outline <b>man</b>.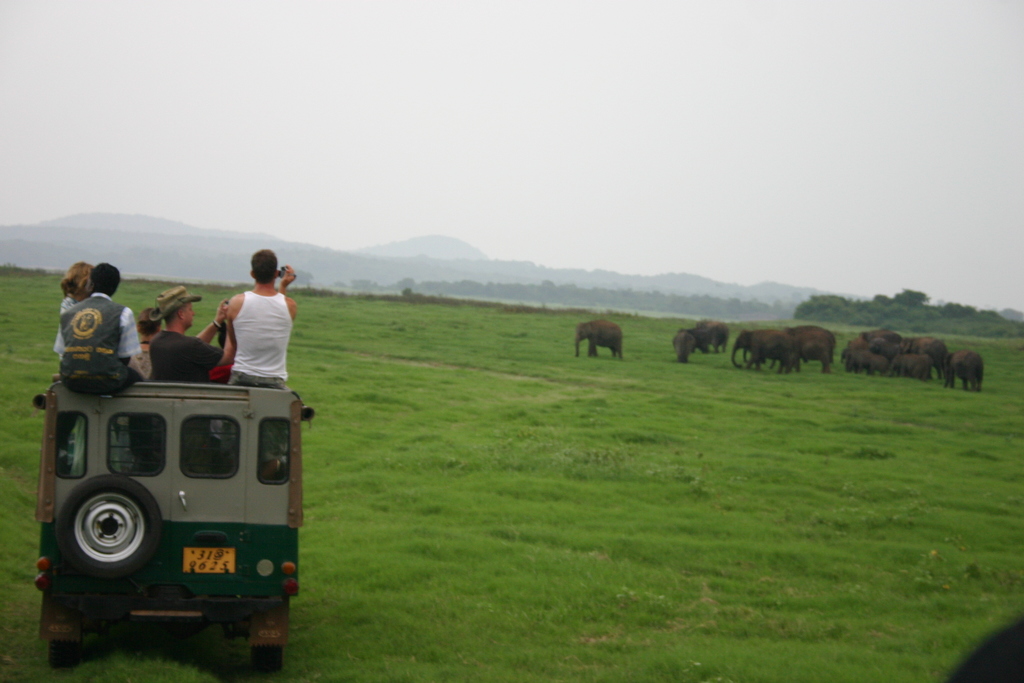
Outline: bbox=(42, 274, 145, 410).
